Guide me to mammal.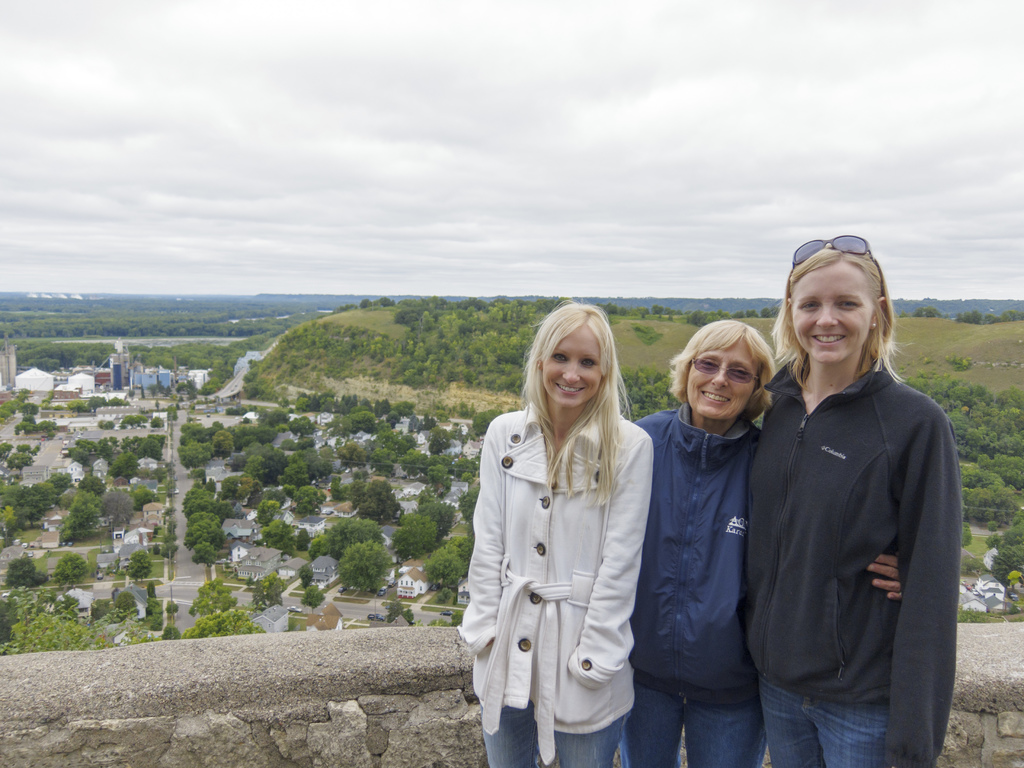
Guidance: box=[457, 298, 657, 767].
